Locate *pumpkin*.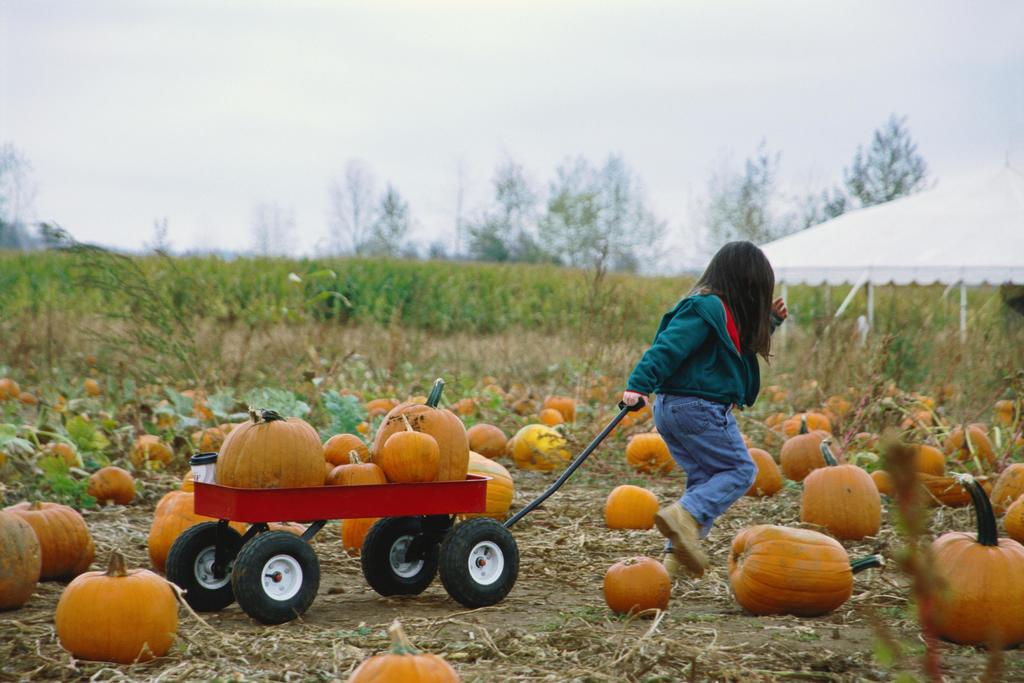
Bounding box: box(723, 525, 859, 614).
